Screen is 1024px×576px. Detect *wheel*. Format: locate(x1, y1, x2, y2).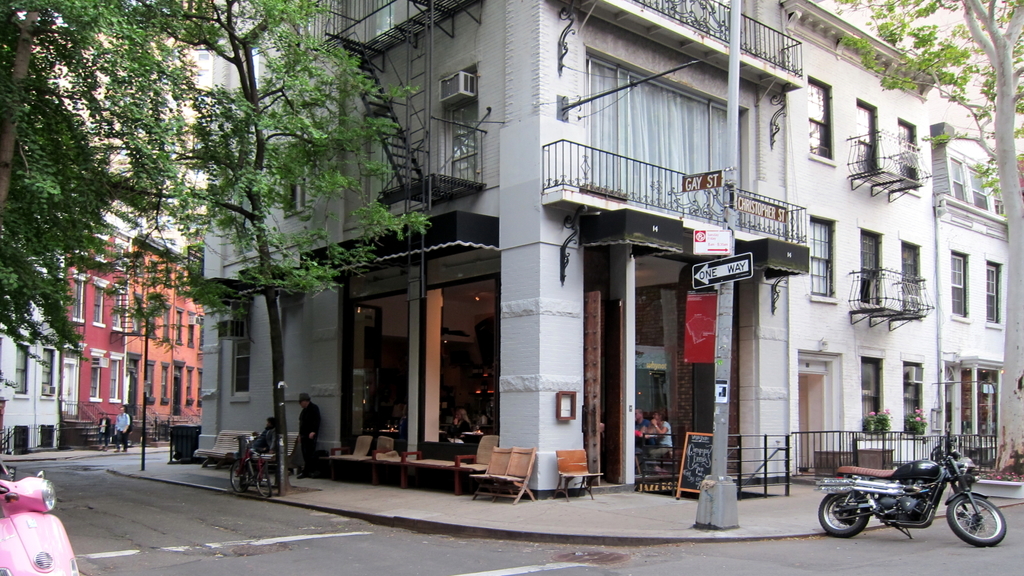
locate(815, 490, 872, 539).
